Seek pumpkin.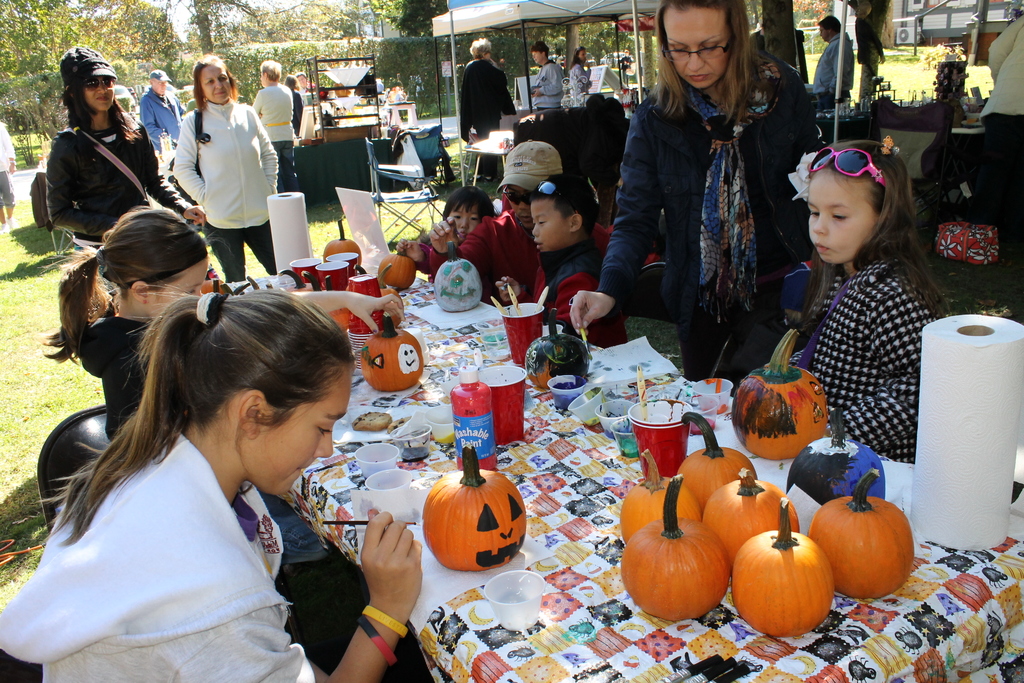
l=427, t=465, r=534, b=580.
